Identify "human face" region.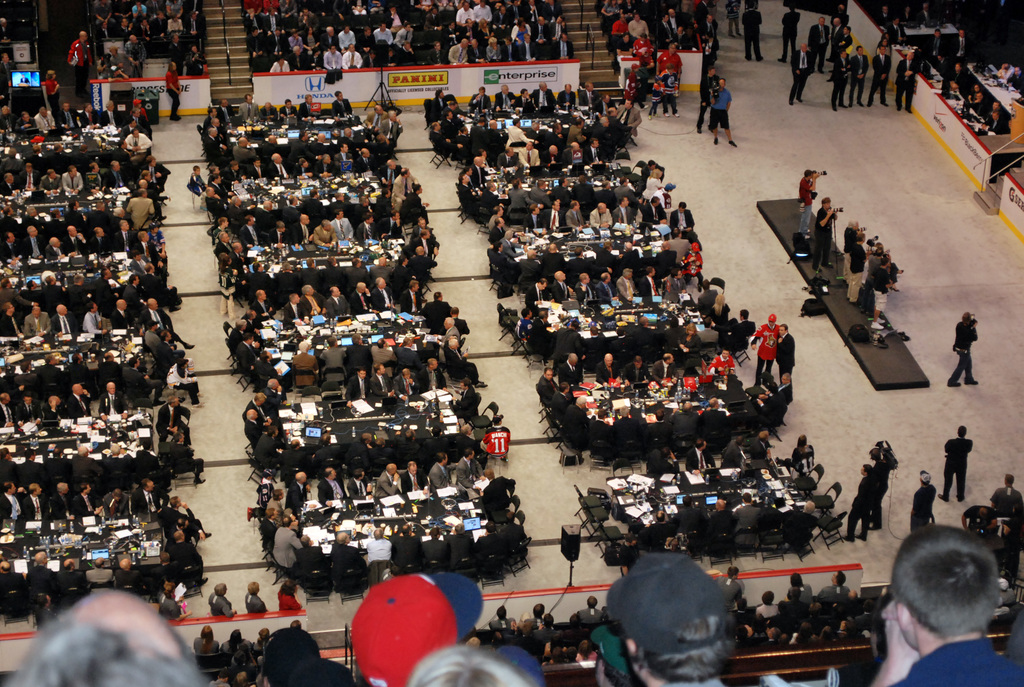
Region: <bbox>449, 105, 456, 110</bbox>.
